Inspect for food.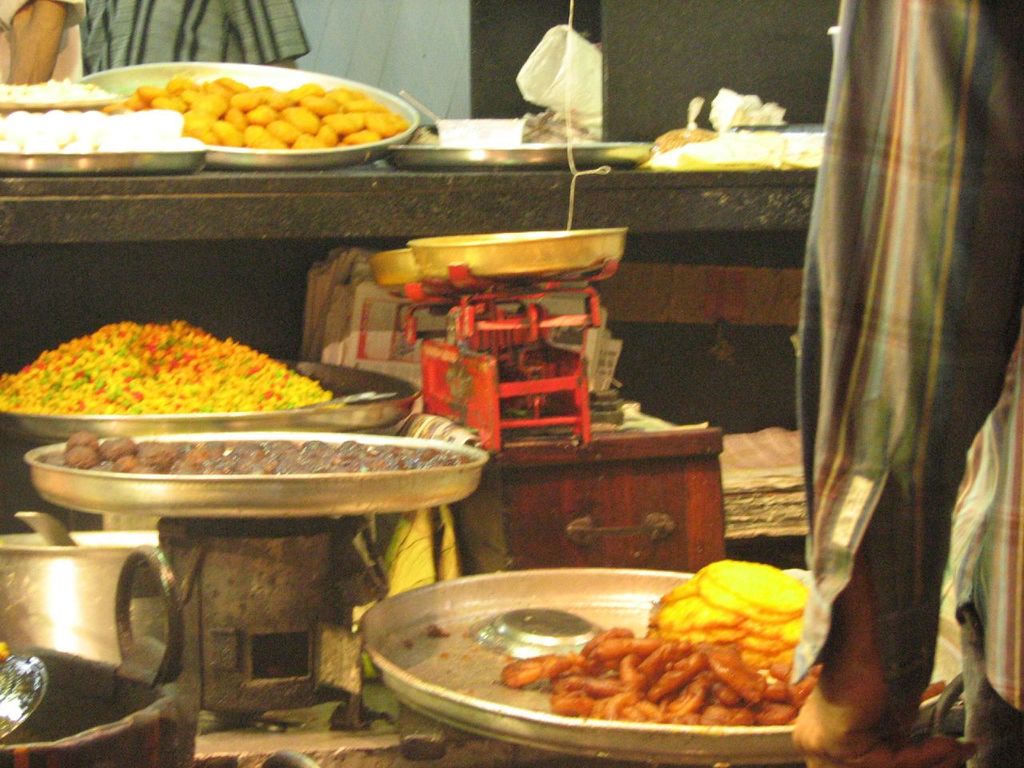
Inspection: box(918, 677, 949, 702).
